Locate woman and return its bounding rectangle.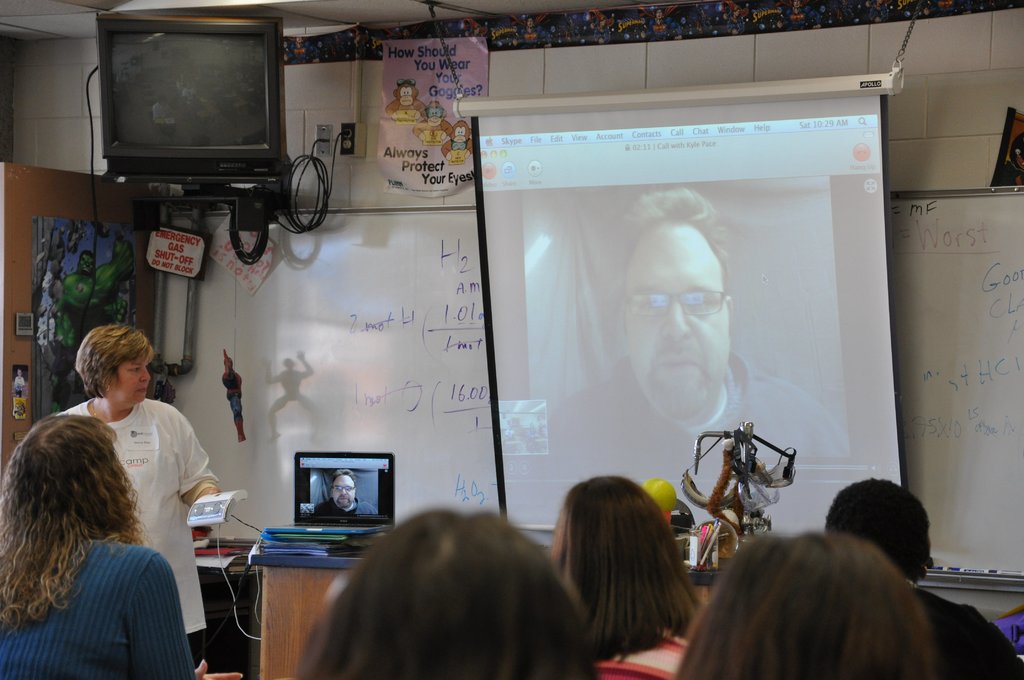
(left=52, top=321, right=228, bottom=674).
